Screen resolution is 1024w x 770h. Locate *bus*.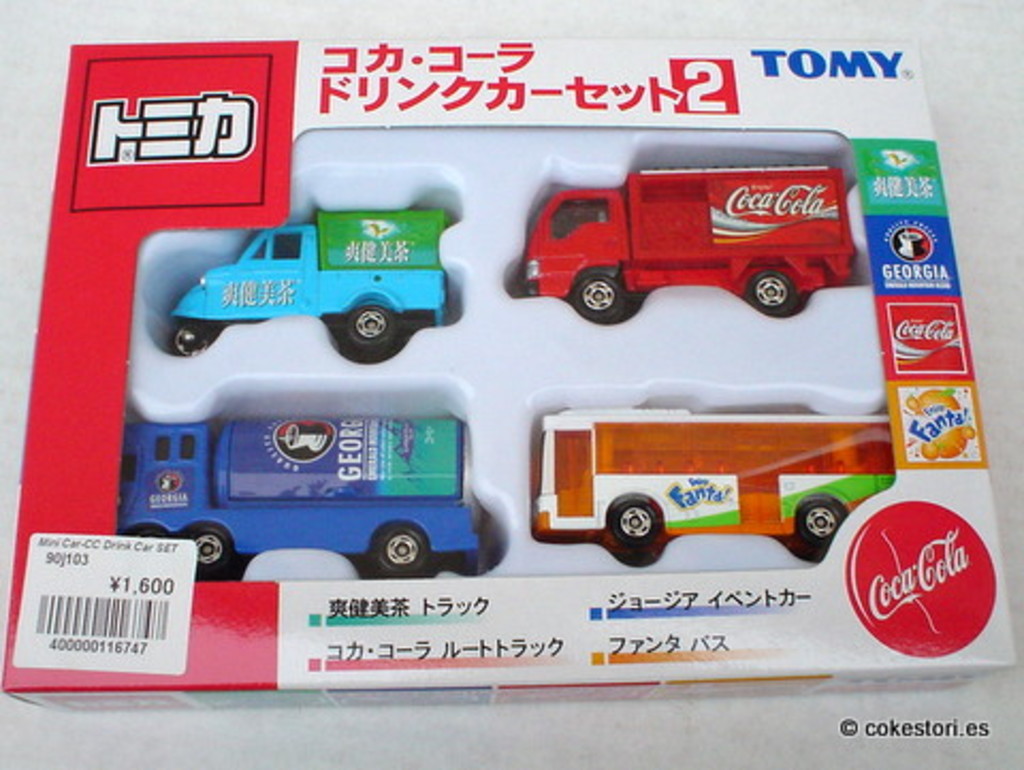
bbox=[529, 407, 892, 559].
